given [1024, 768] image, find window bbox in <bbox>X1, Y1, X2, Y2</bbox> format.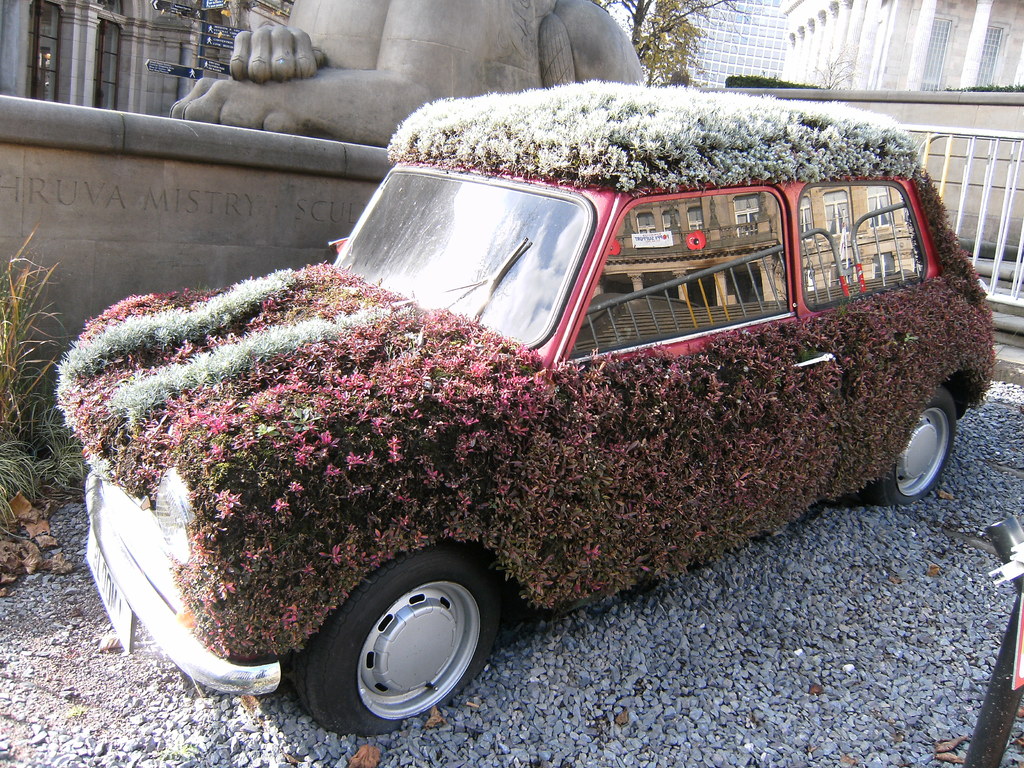
<bbox>975, 24, 1004, 98</bbox>.
